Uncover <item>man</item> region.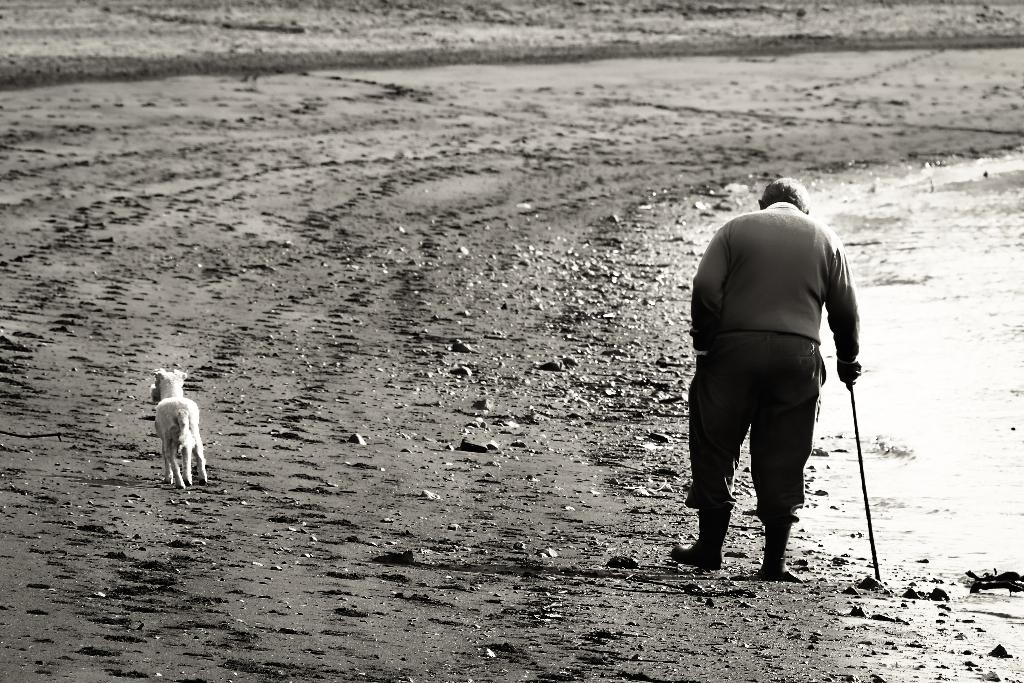
Uncovered: rect(688, 160, 877, 606).
